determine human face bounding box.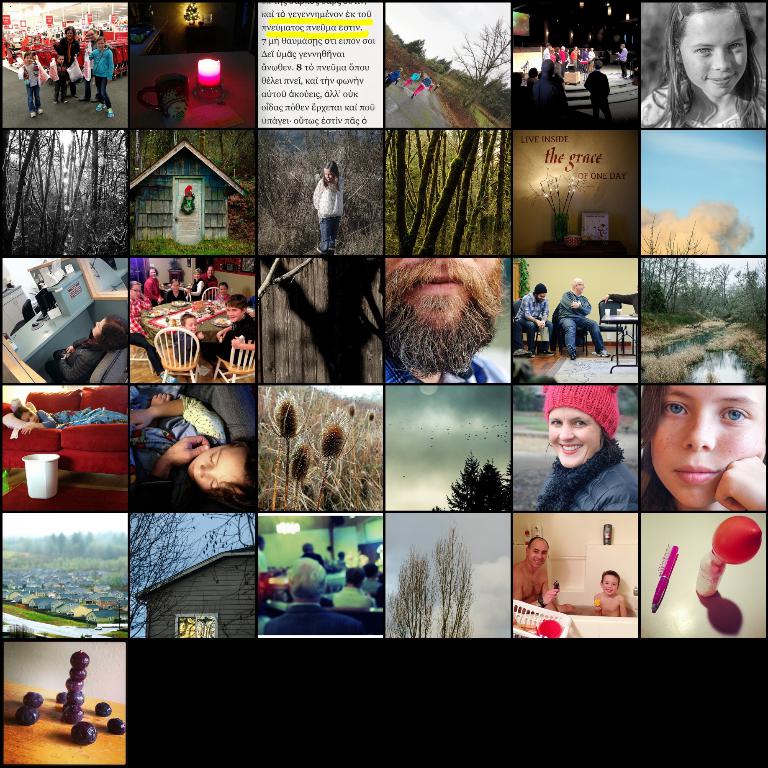
Determined: select_region(650, 379, 767, 513).
